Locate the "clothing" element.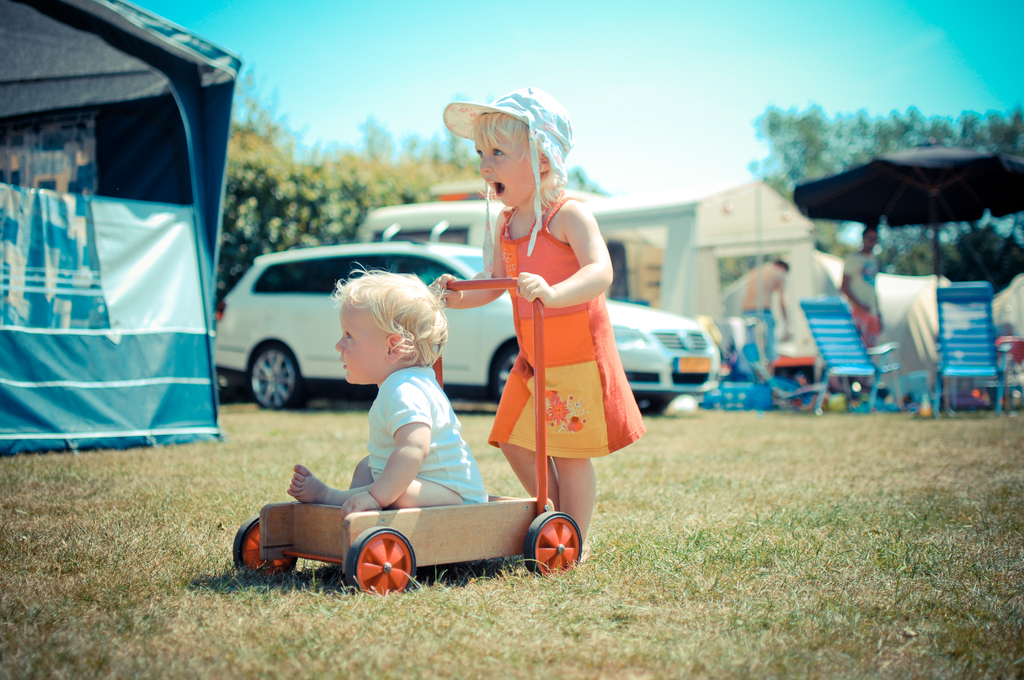
Element bbox: region(843, 244, 884, 350).
